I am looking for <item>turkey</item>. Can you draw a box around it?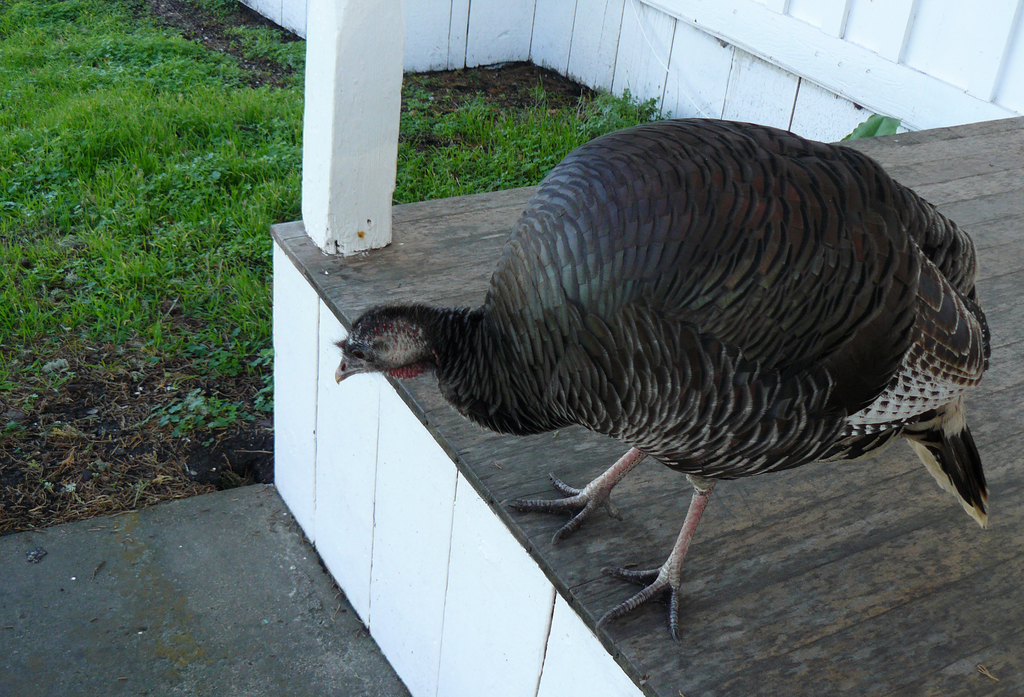
Sure, the bounding box is select_region(334, 113, 991, 641).
